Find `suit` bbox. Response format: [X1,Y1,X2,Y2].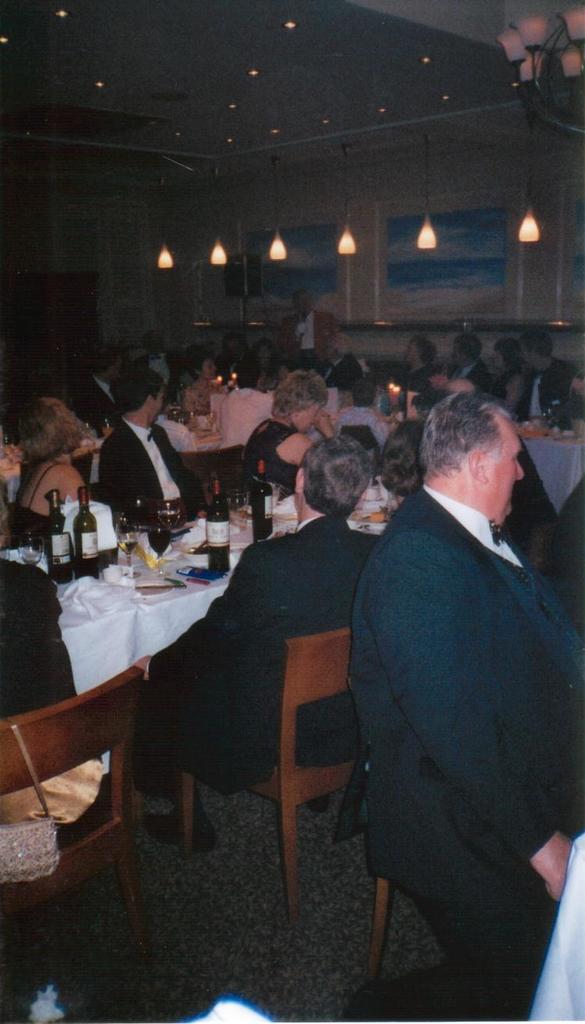
[348,491,584,1013].
